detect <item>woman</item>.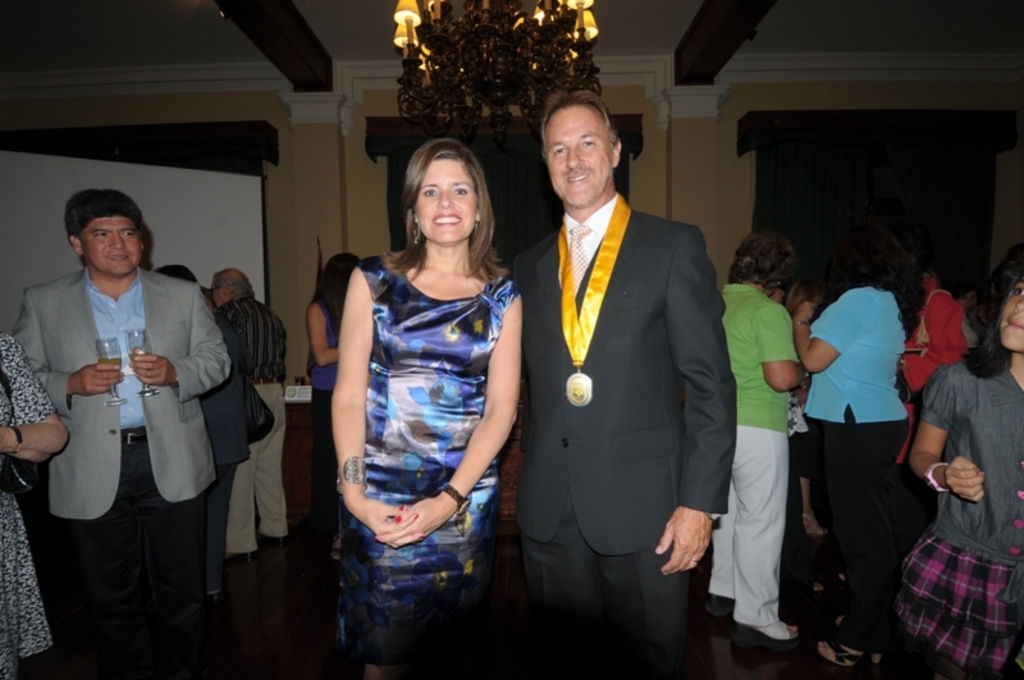
Detected at 876/245/1023/679.
